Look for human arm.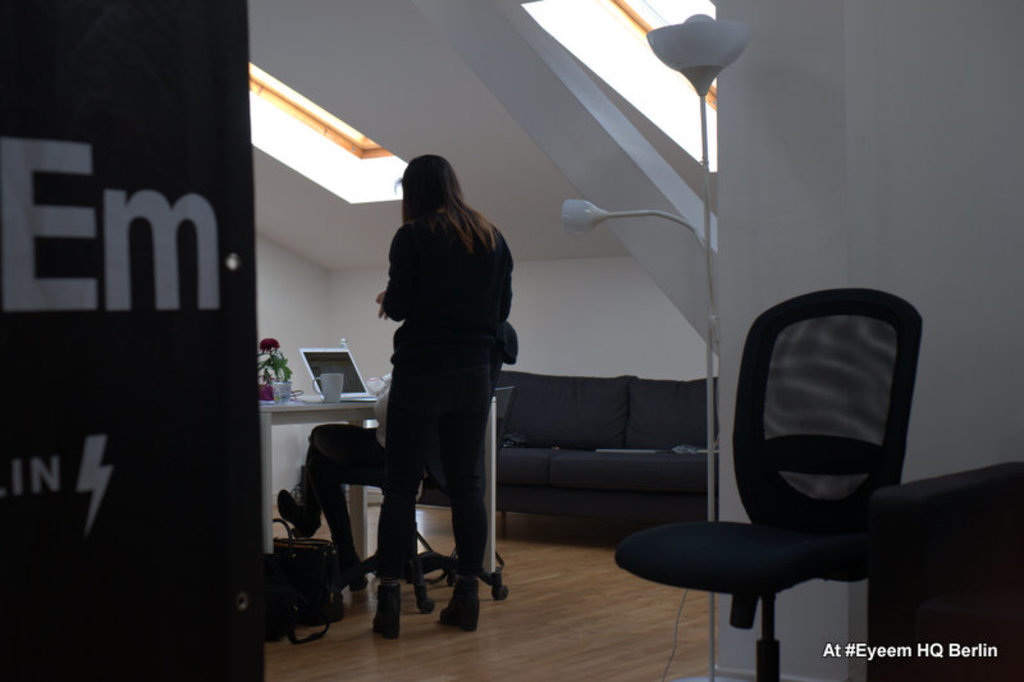
Found: (left=380, top=224, right=416, bottom=324).
